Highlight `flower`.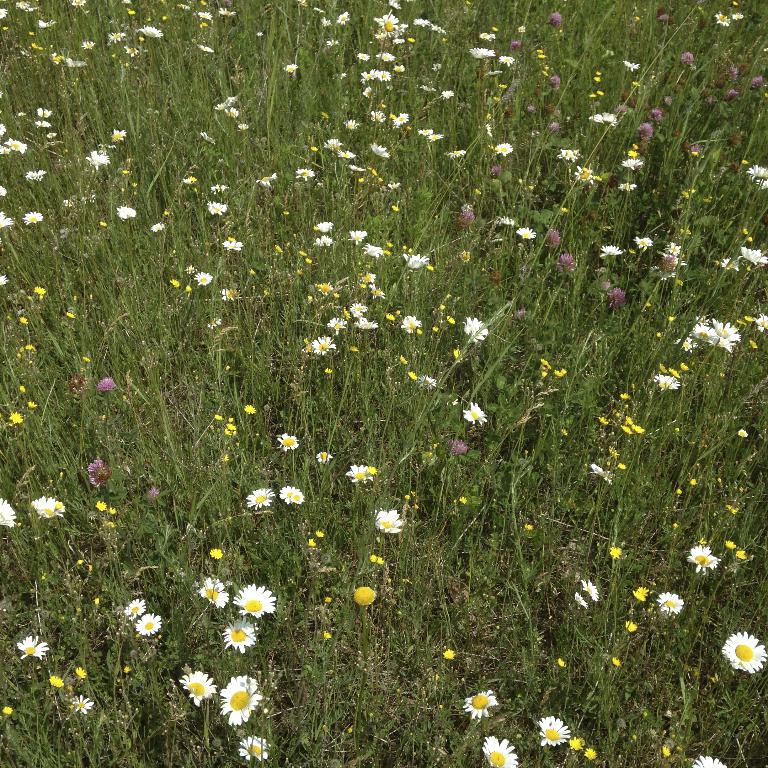
Highlighted region: box(306, 256, 312, 264).
